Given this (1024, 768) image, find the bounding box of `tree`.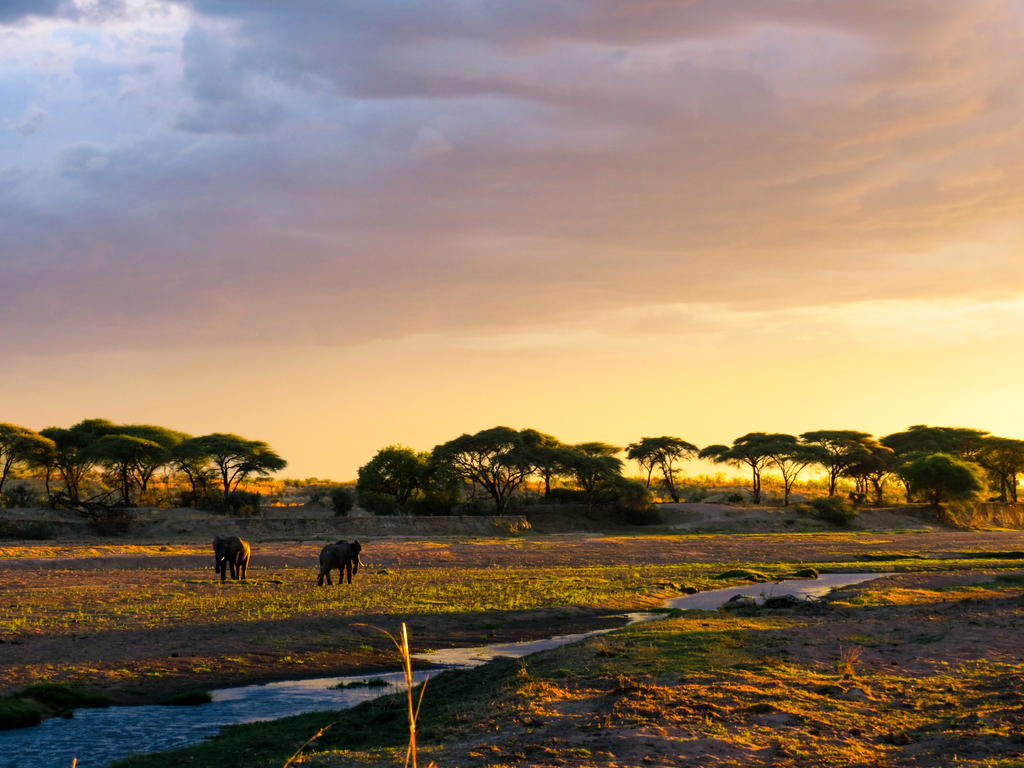
x1=579 y1=442 x2=621 y2=454.
